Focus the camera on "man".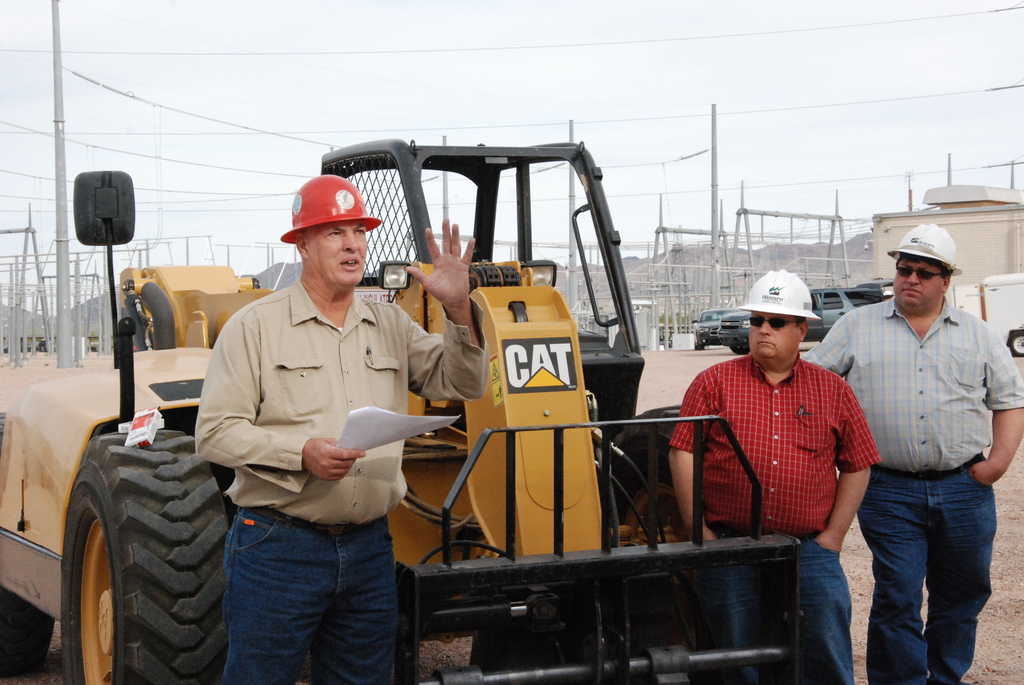
Focus region: region(190, 172, 490, 684).
